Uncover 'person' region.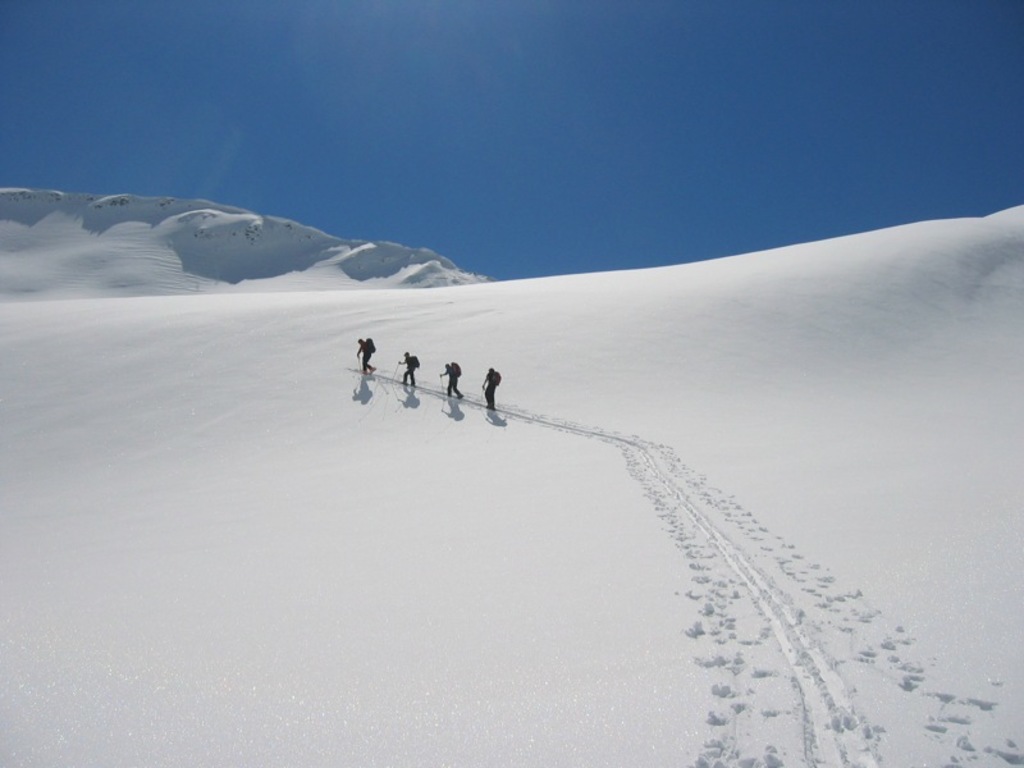
Uncovered: 355, 335, 375, 376.
